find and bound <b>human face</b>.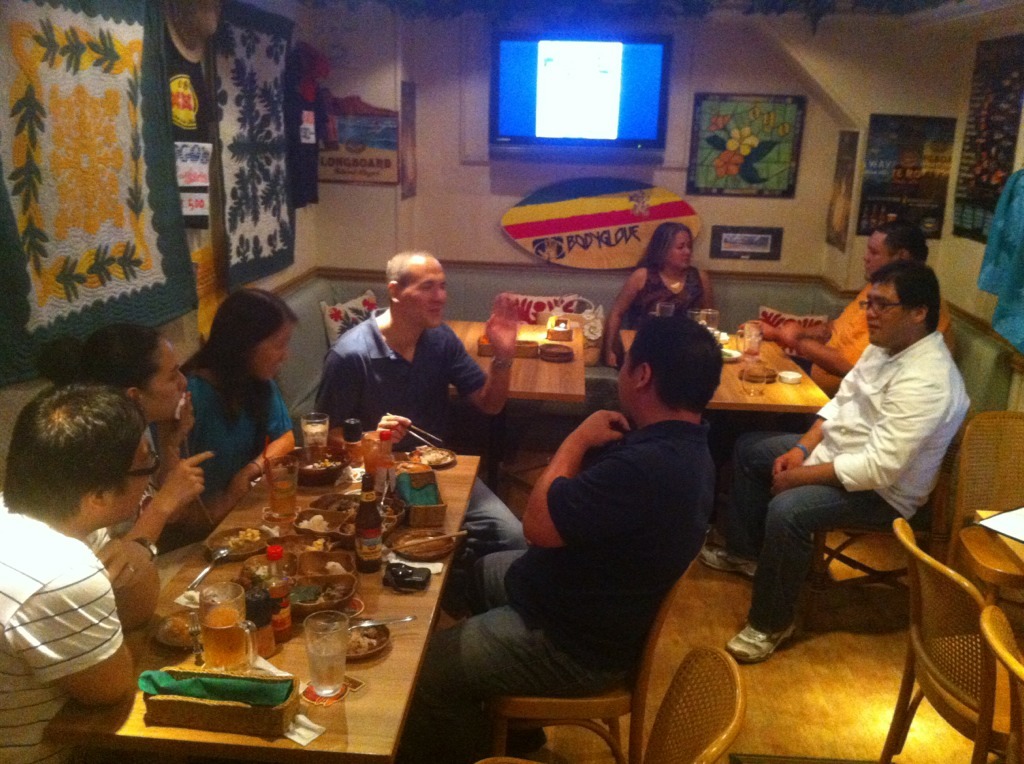
Bound: (left=145, top=340, right=186, bottom=418).
